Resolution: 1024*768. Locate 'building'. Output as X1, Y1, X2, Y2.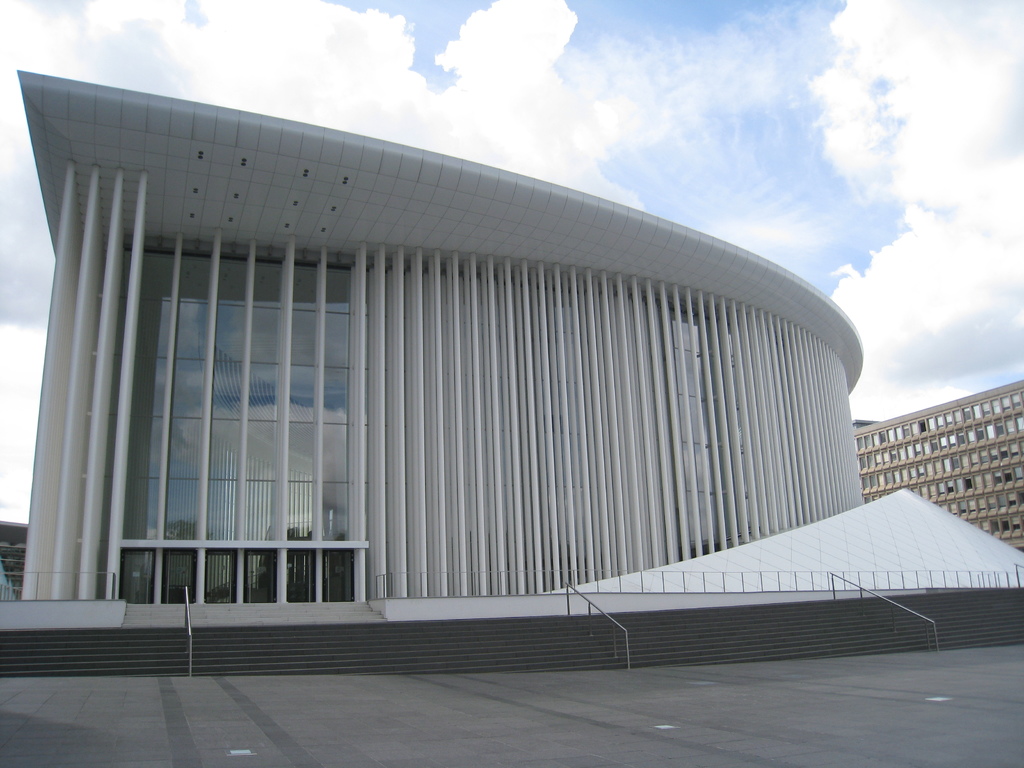
3, 522, 26, 600.
